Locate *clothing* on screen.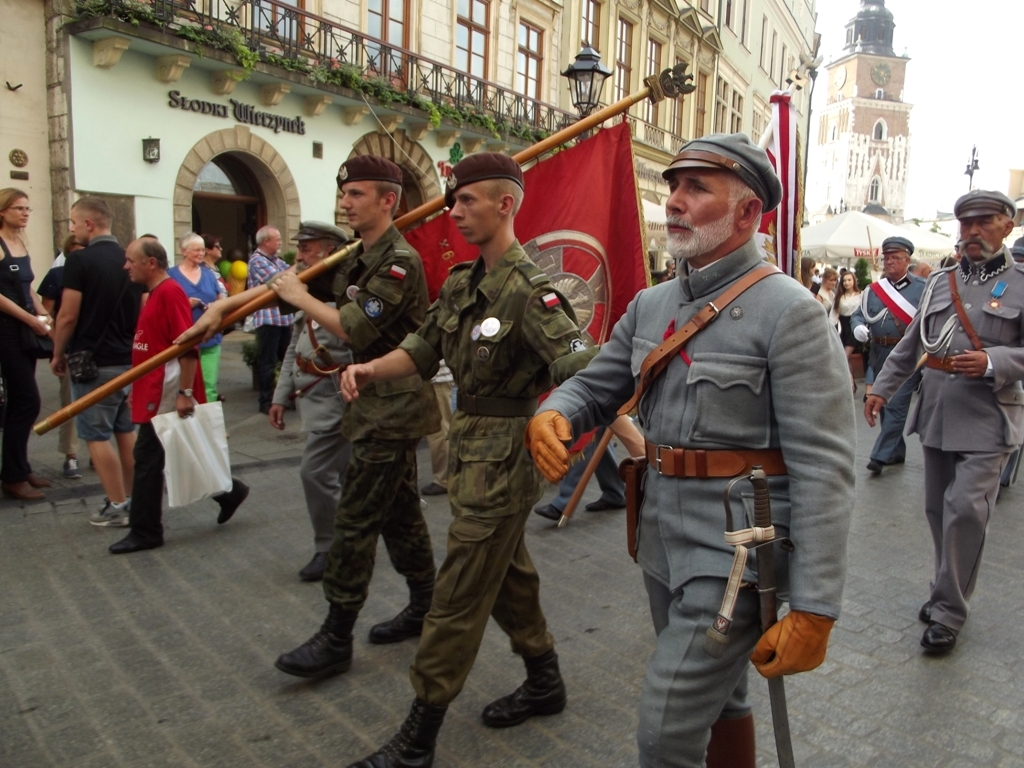
On screen at 326 229 436 617.
